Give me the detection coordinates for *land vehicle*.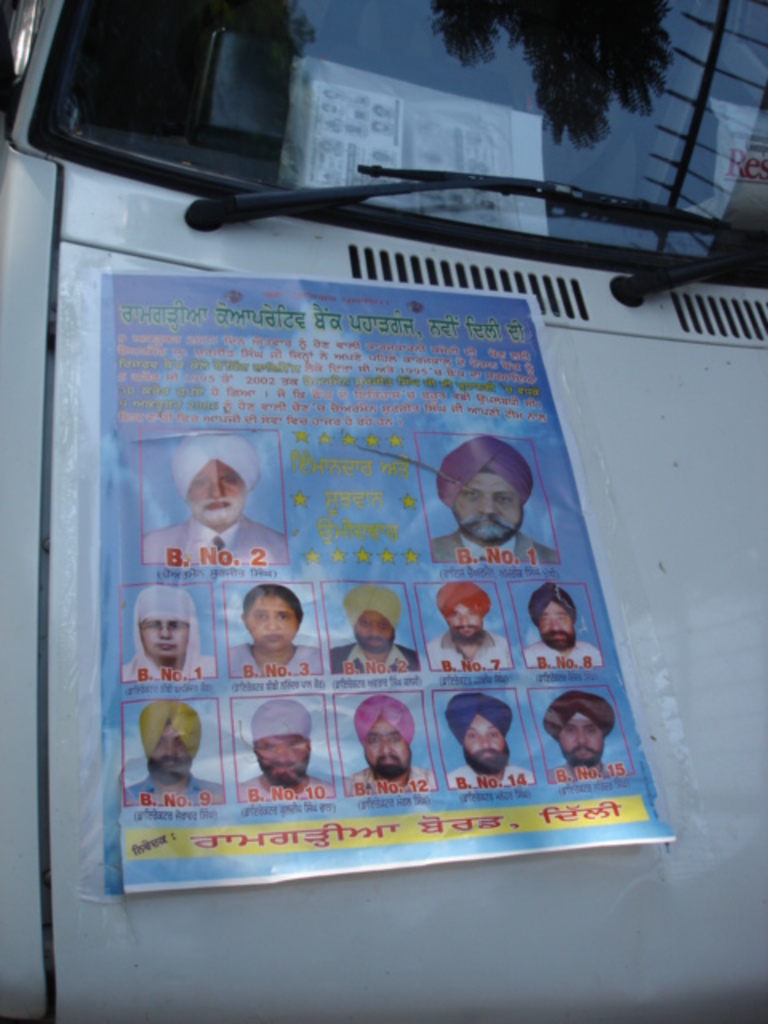
crop(0, 0, 766, 1018).
